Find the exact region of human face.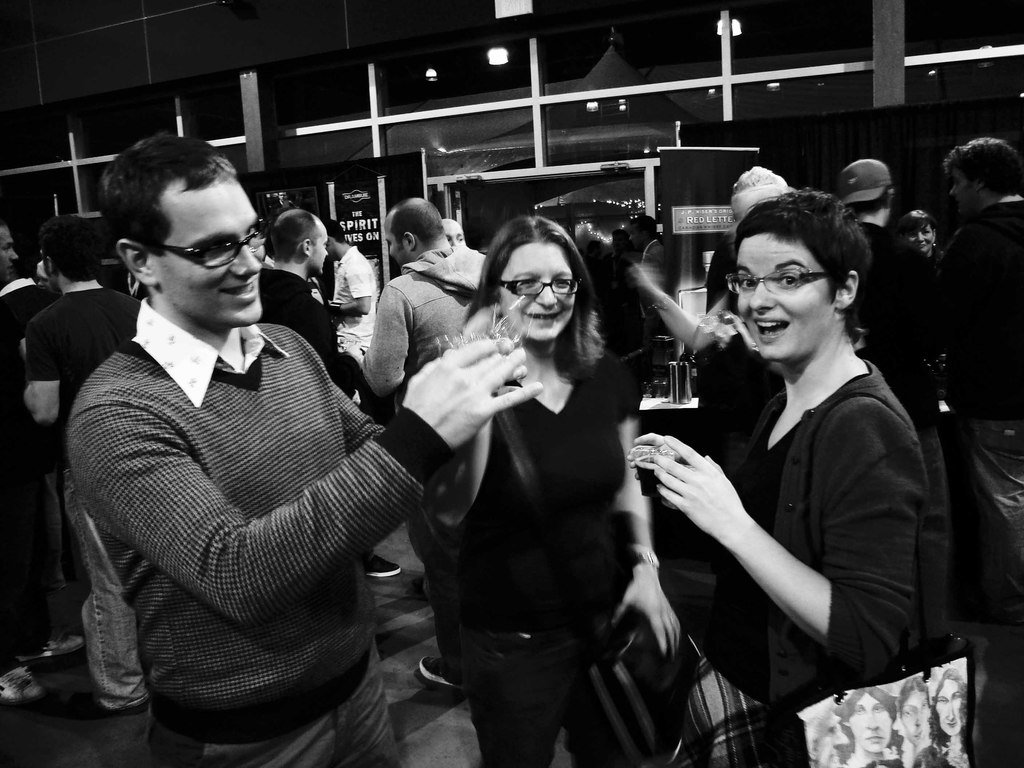
Exact region: 499, 244, 576, 340.
